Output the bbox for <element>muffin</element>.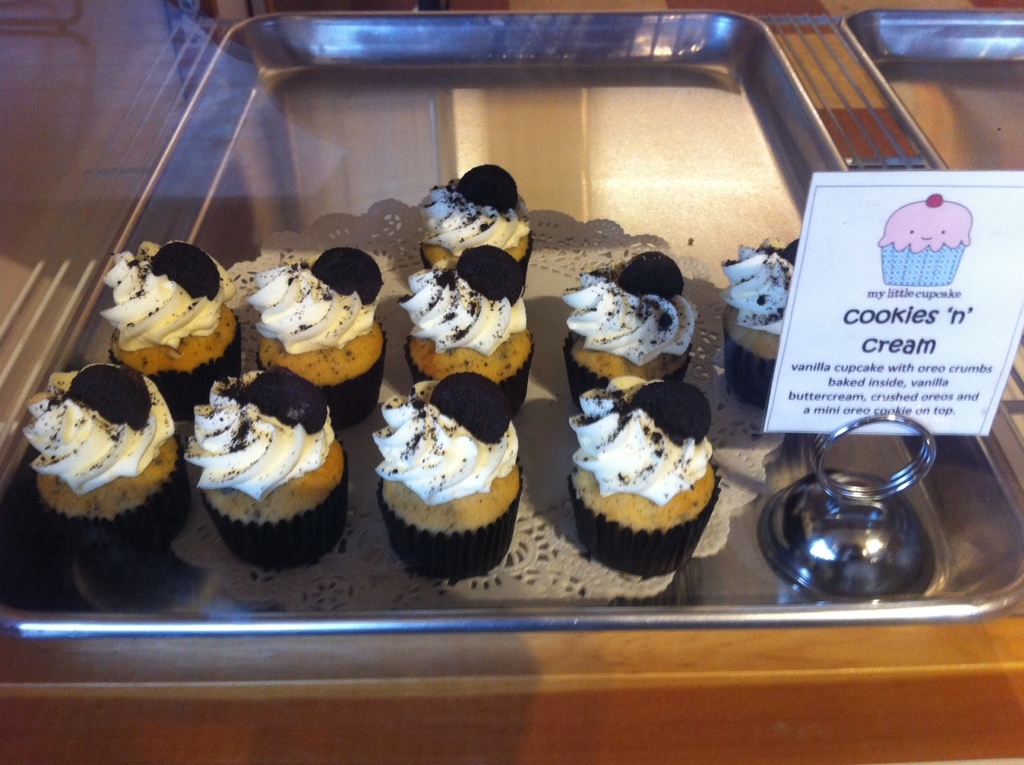
875, 192, 974, 288.
